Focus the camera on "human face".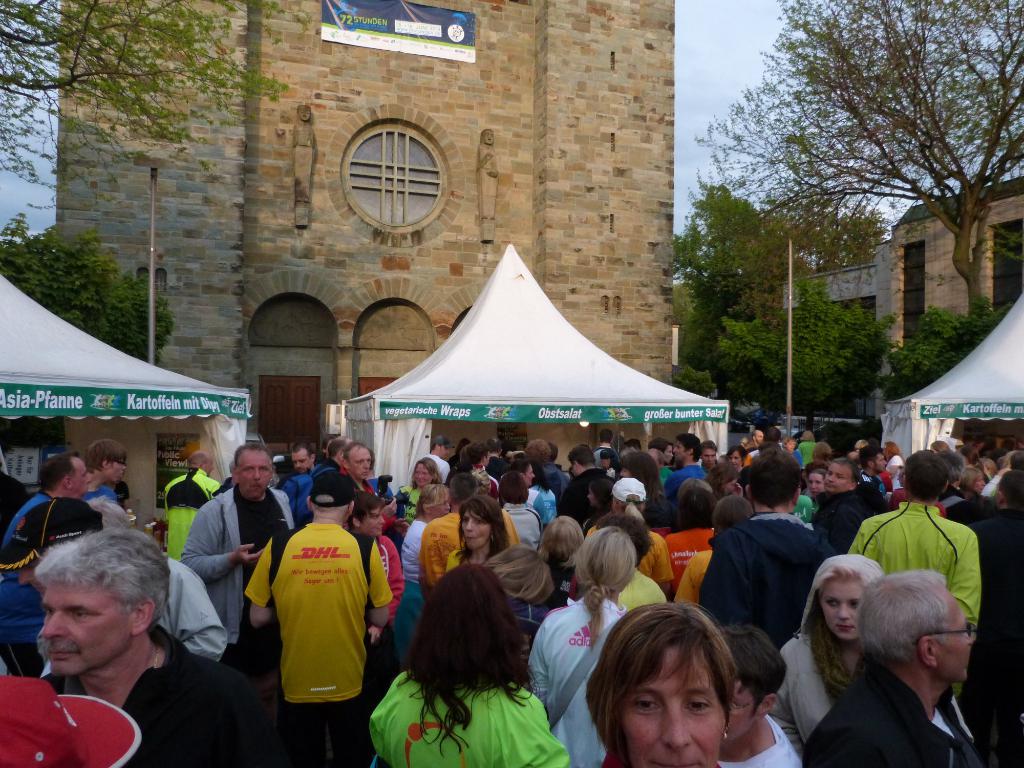
Focus region: {"x1": 700, "y1": 447, "x2": 717, "y2": 465}.
